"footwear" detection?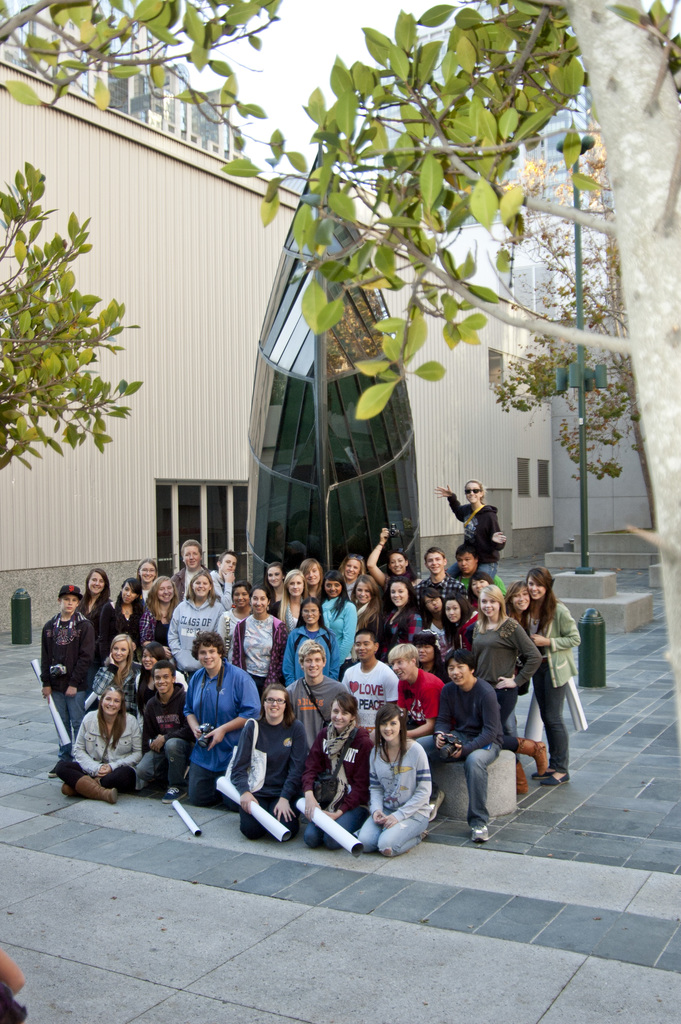
bbox=[539, 770, 571, 788]
